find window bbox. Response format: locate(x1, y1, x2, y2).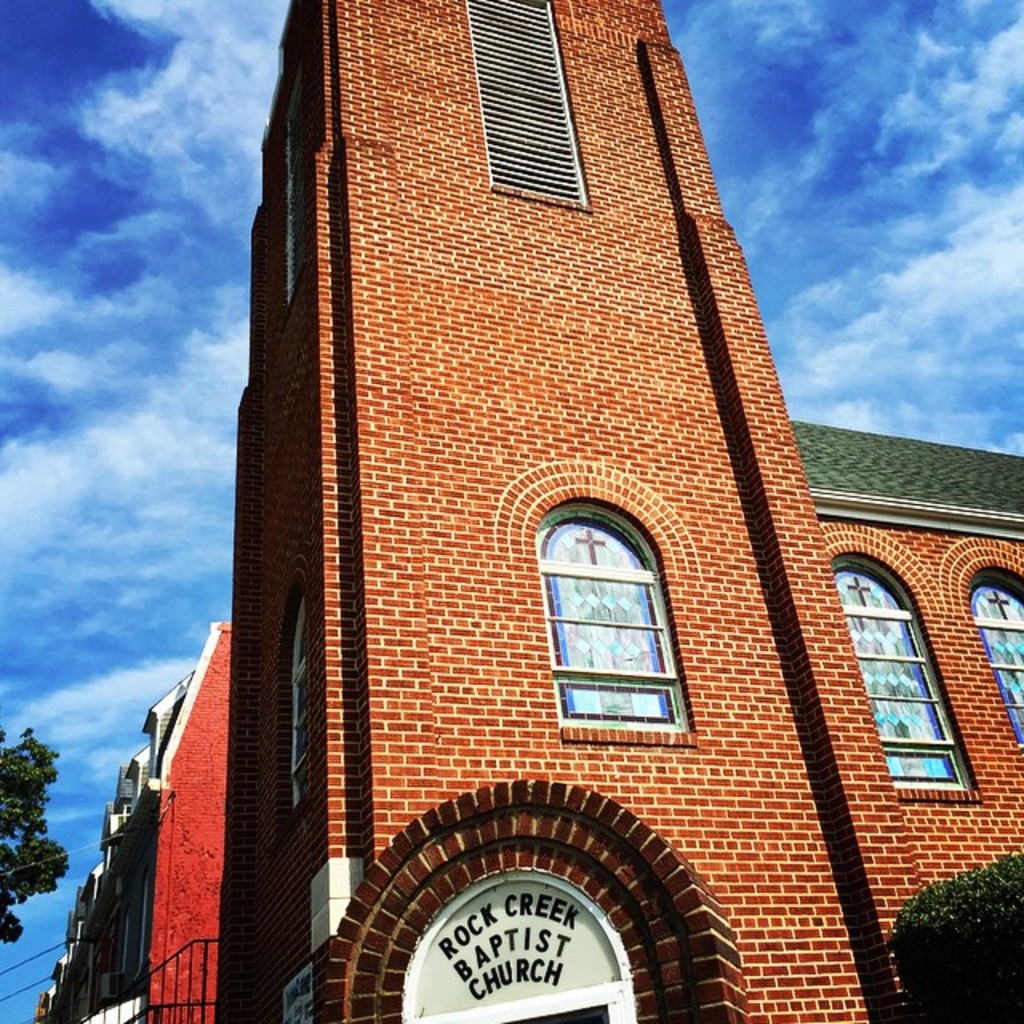
locate(472, 0, 595, 214).
